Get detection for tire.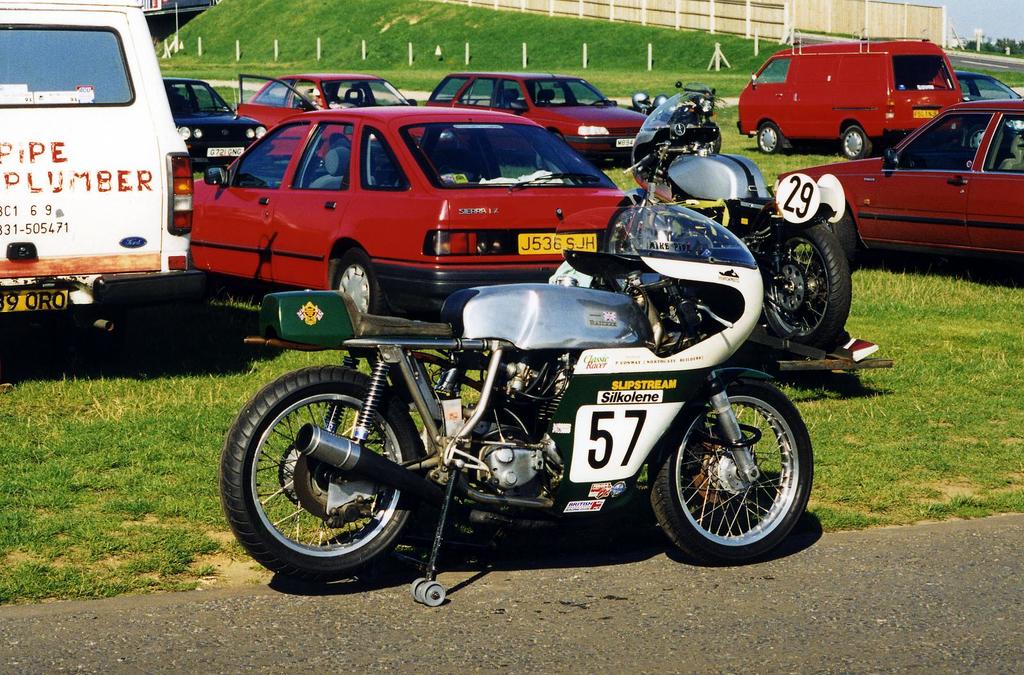
Detection: [333,249,390,316].
